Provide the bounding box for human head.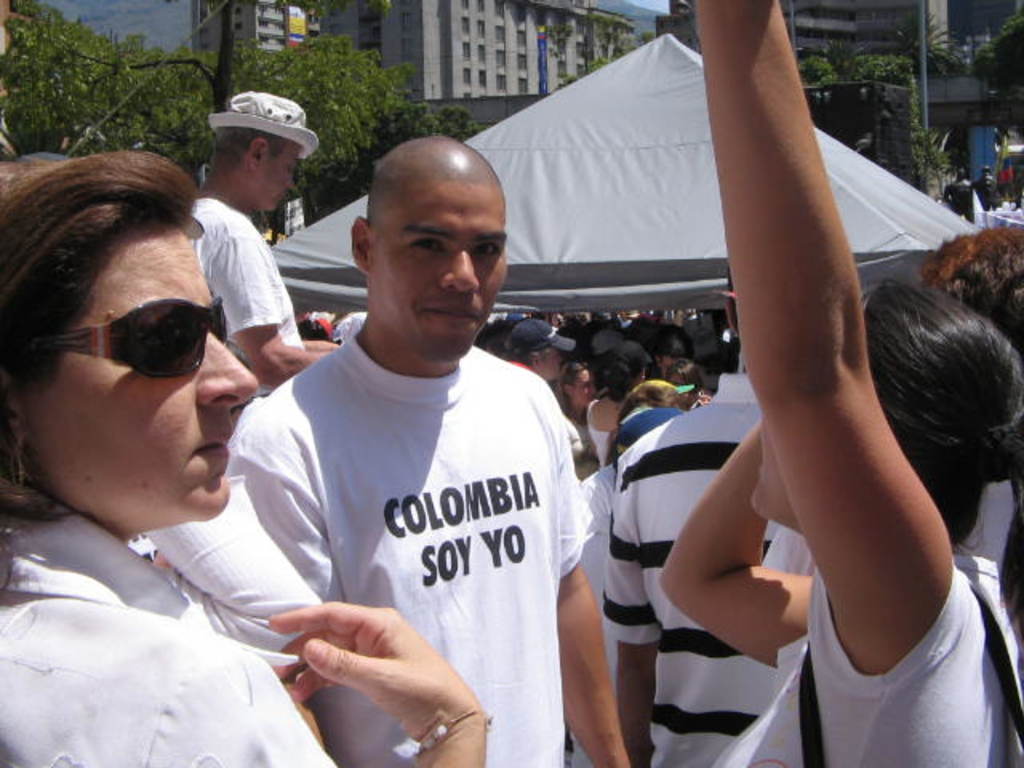
651:325:691:373.
